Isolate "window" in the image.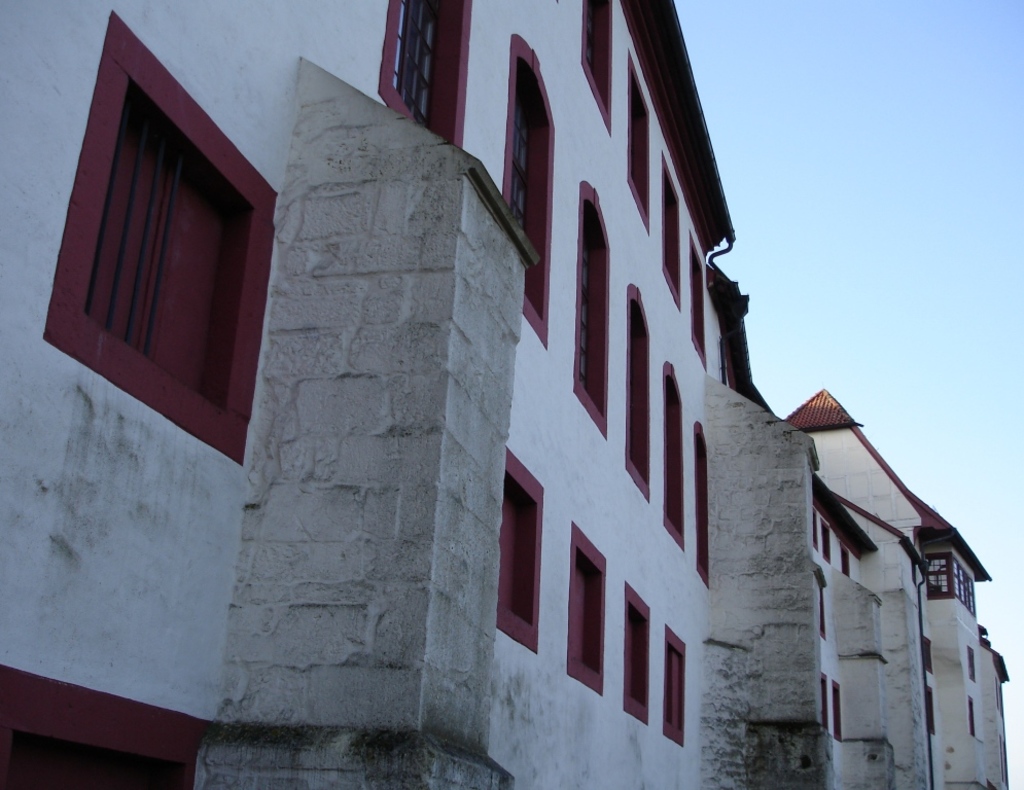
Isolated region: l=696, t=421, r=711, b=587.
